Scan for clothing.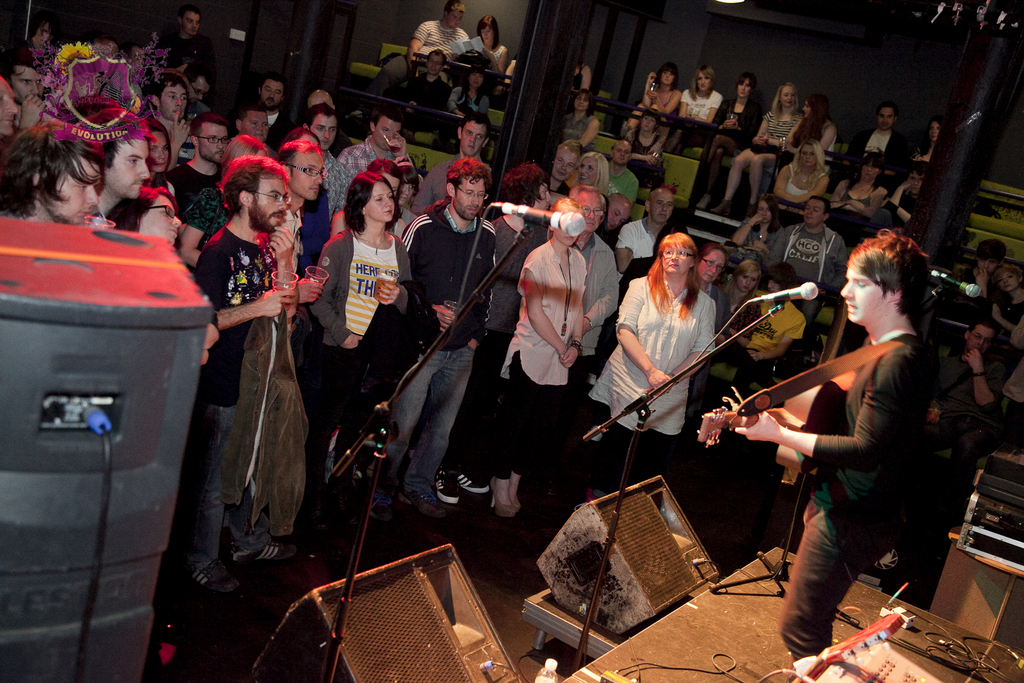
Scan result: (x1=751, y1=111, x2=791, y2=175).
